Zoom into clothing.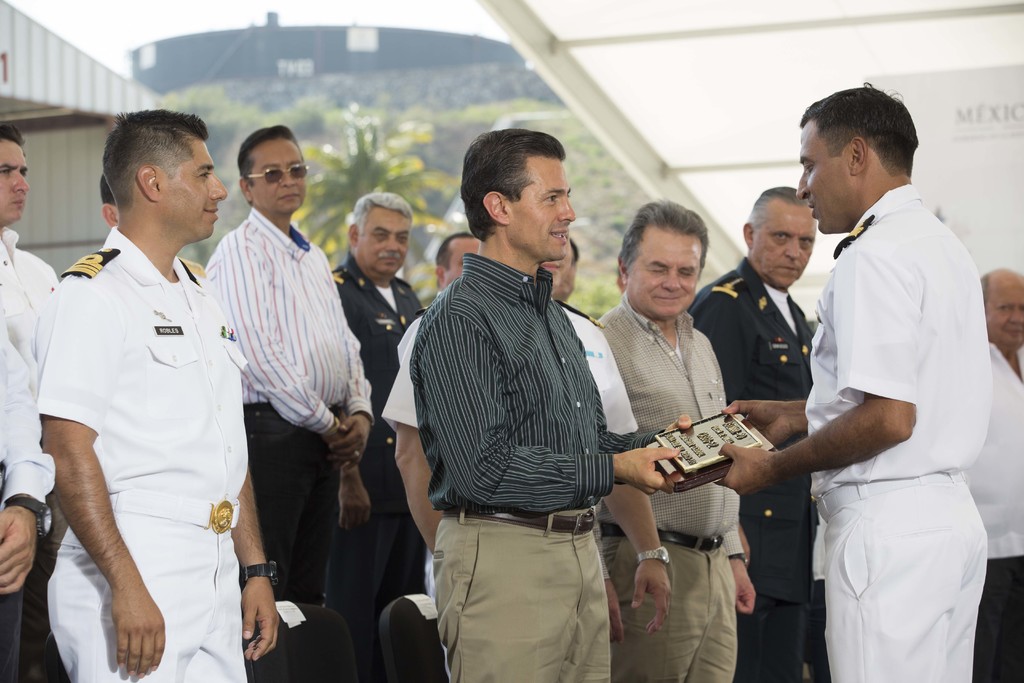
Zoom target: rect(206, 206, 372, 608).
